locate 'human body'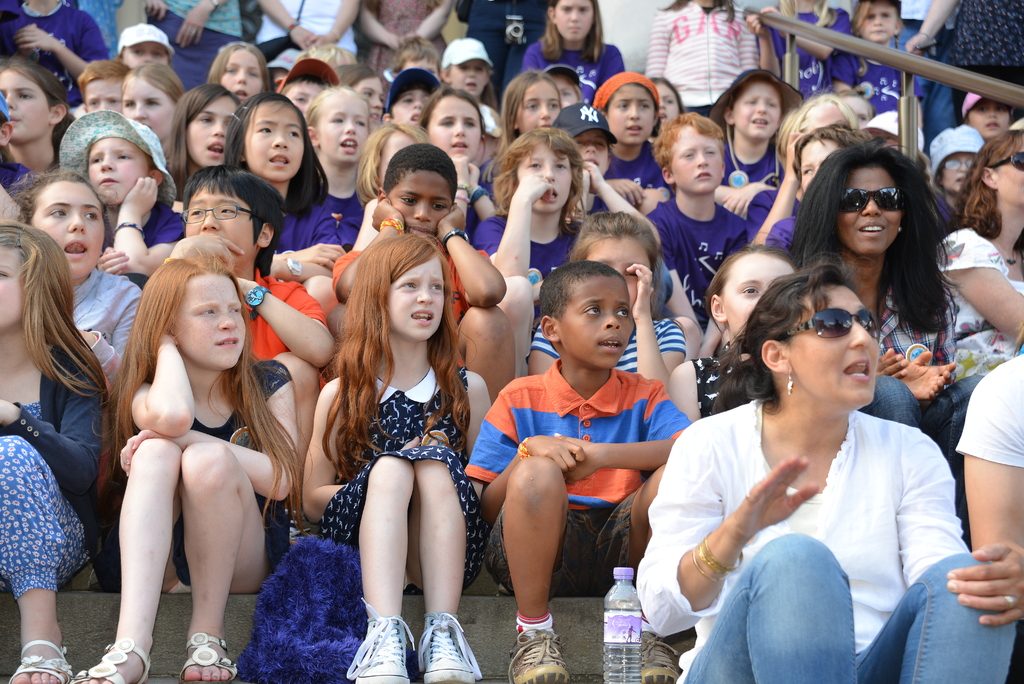
detection(466, 258, 701, 683)
